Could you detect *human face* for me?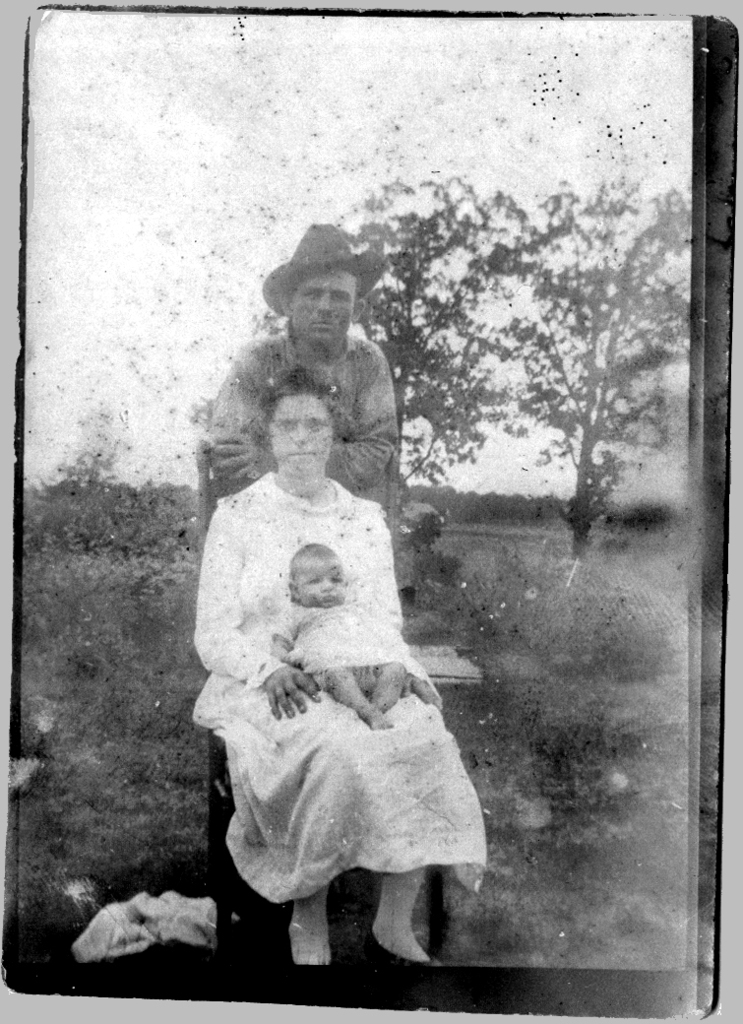
Detection result: 298,561,342,611.
